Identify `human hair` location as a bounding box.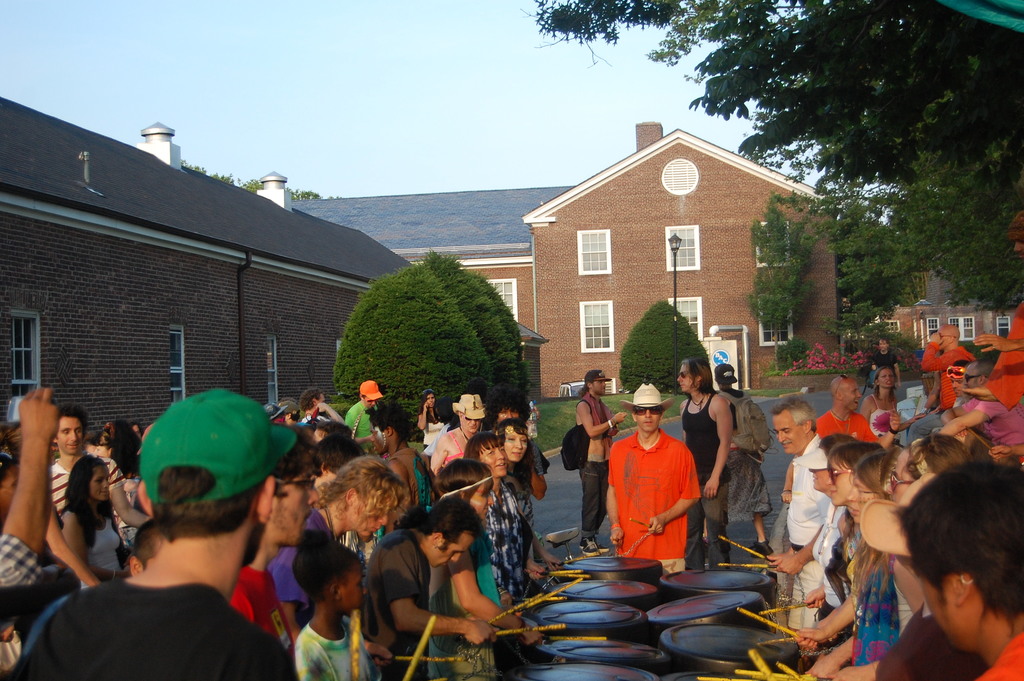
region(148, 469, 257, 541).
